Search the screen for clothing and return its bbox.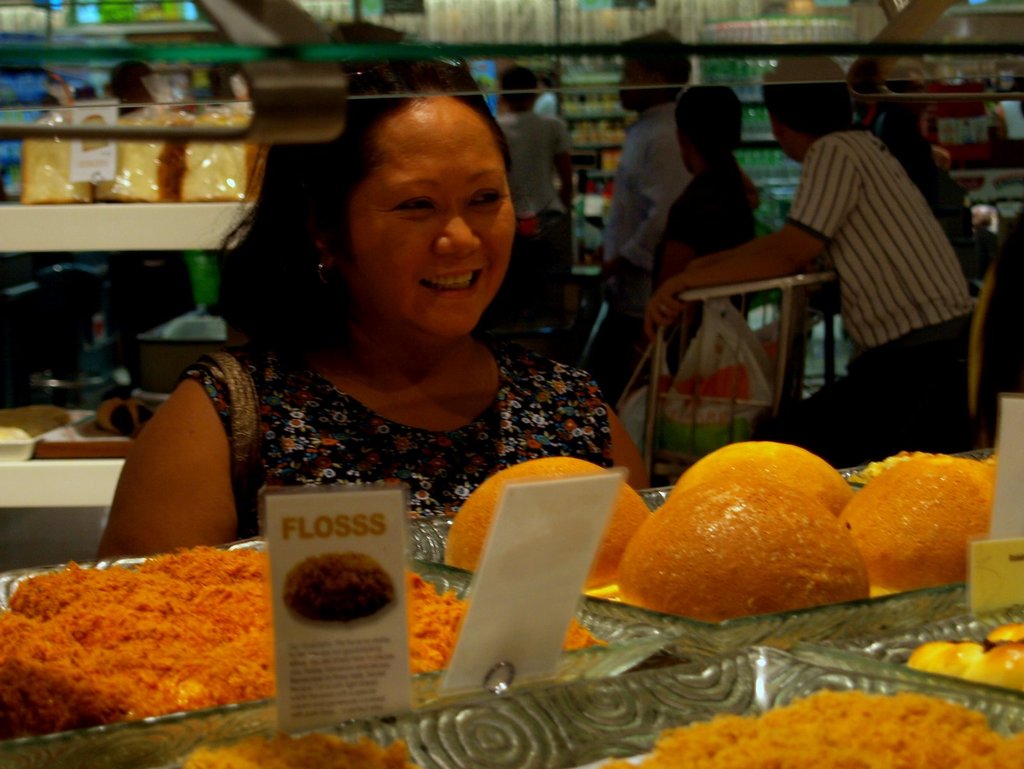
Found: locate(661, 158, 753, 369).
